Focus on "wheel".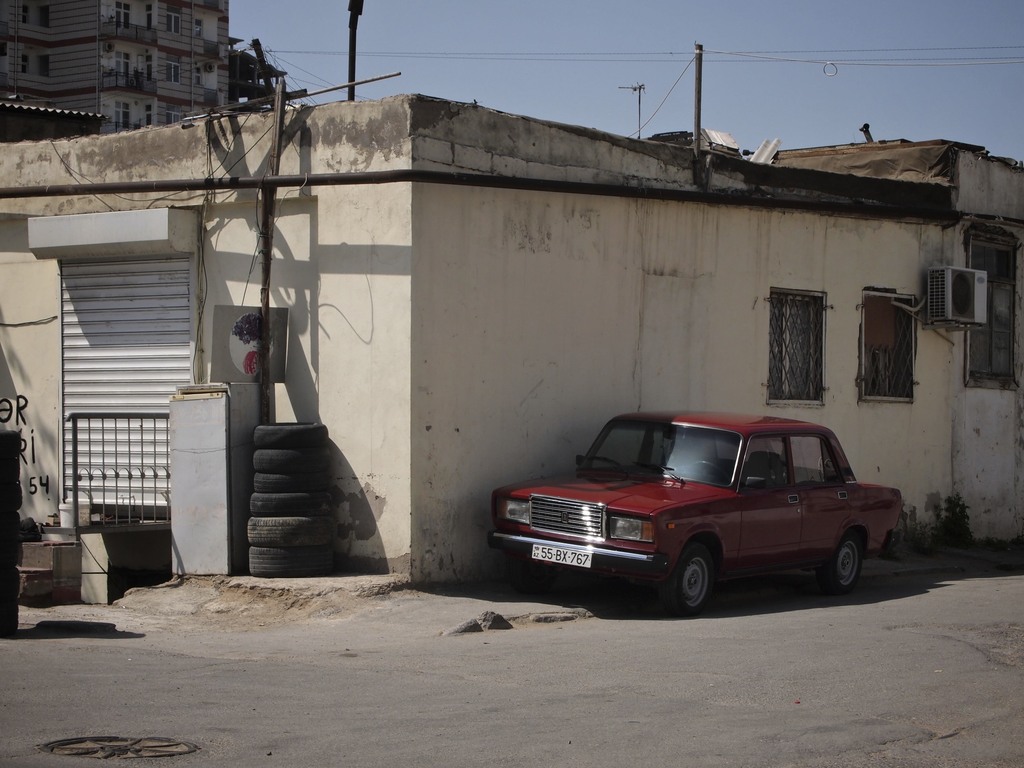
Focused at detection(816, 529, 865, 591).
